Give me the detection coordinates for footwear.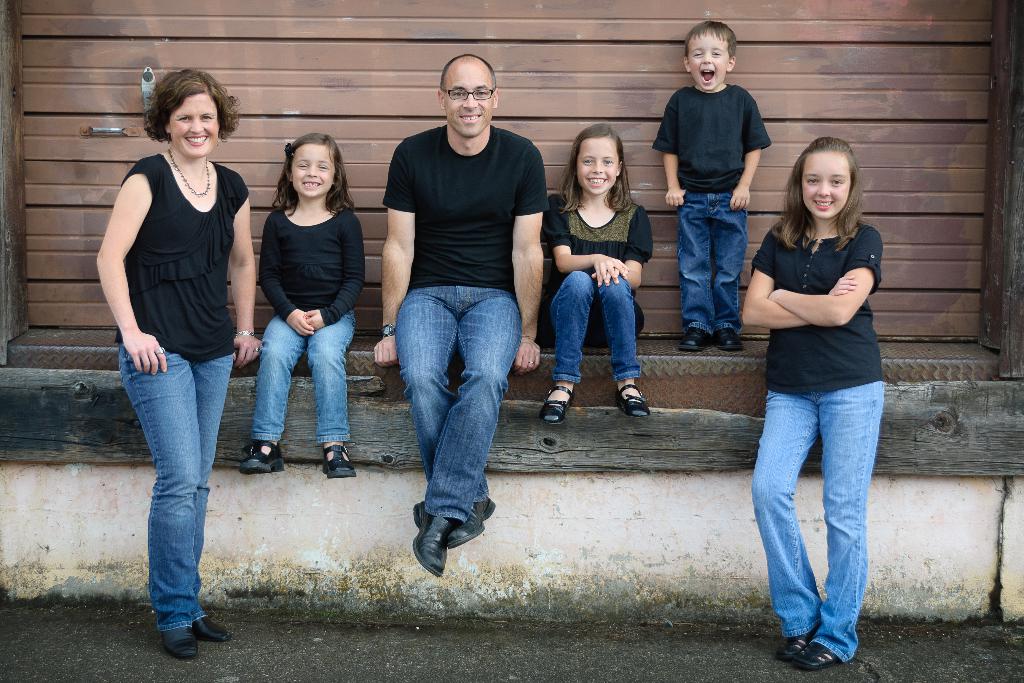
bbox=(540, 384, 573, 424).
